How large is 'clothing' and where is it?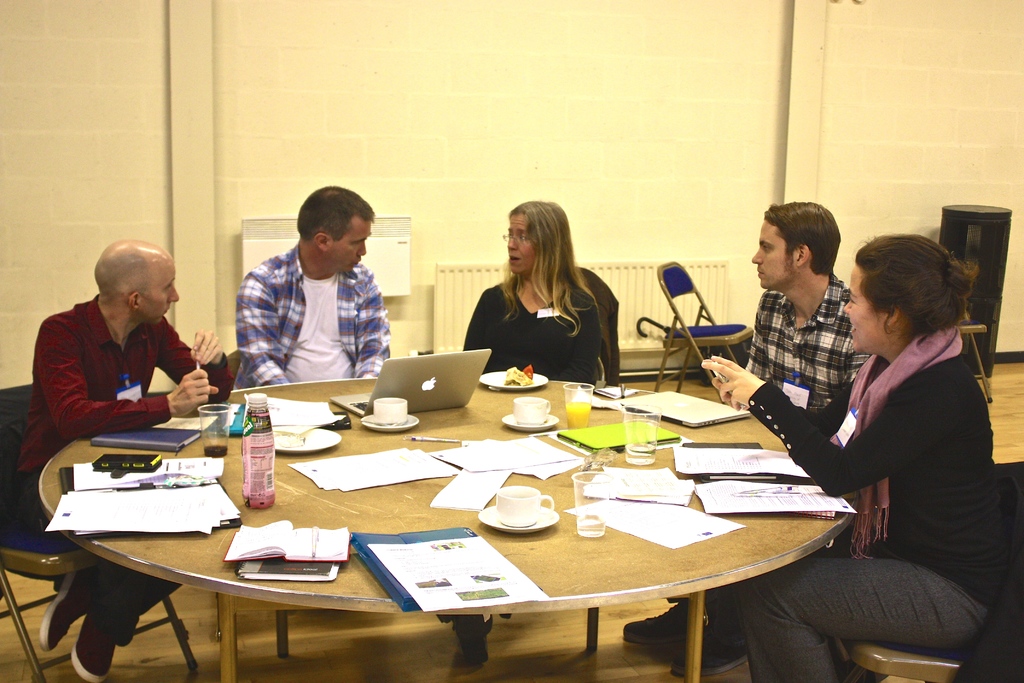
Bounding box: 18:294:233:633.
